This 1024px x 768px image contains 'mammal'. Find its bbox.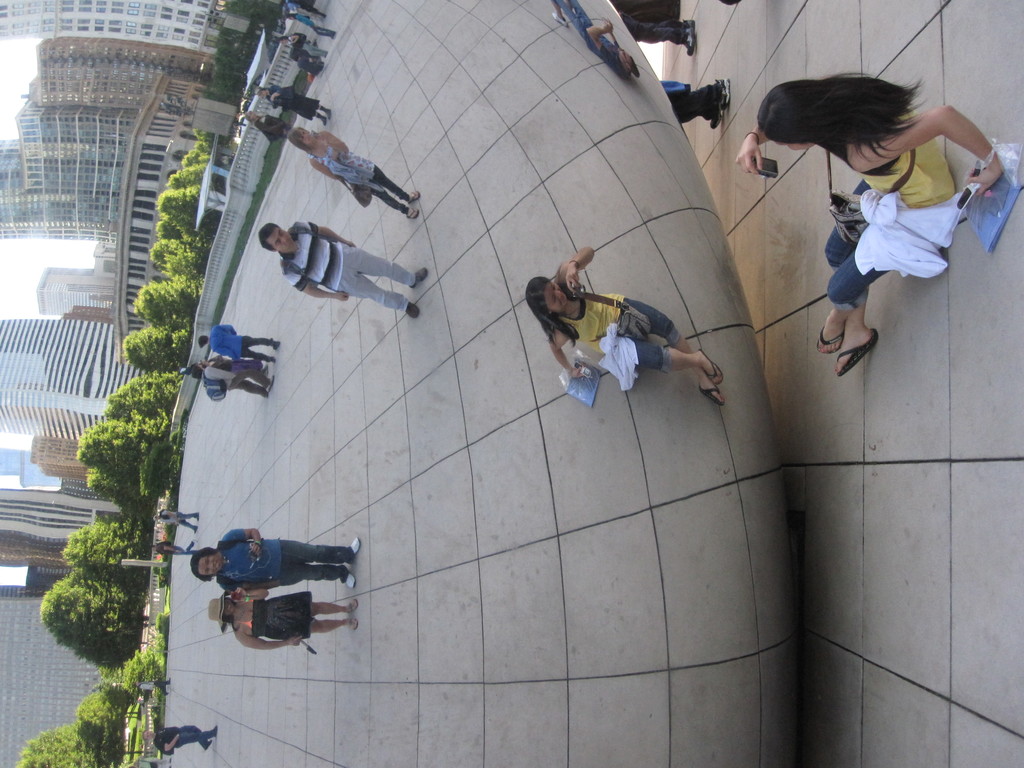
BBox(620, 12, 694, 51).
